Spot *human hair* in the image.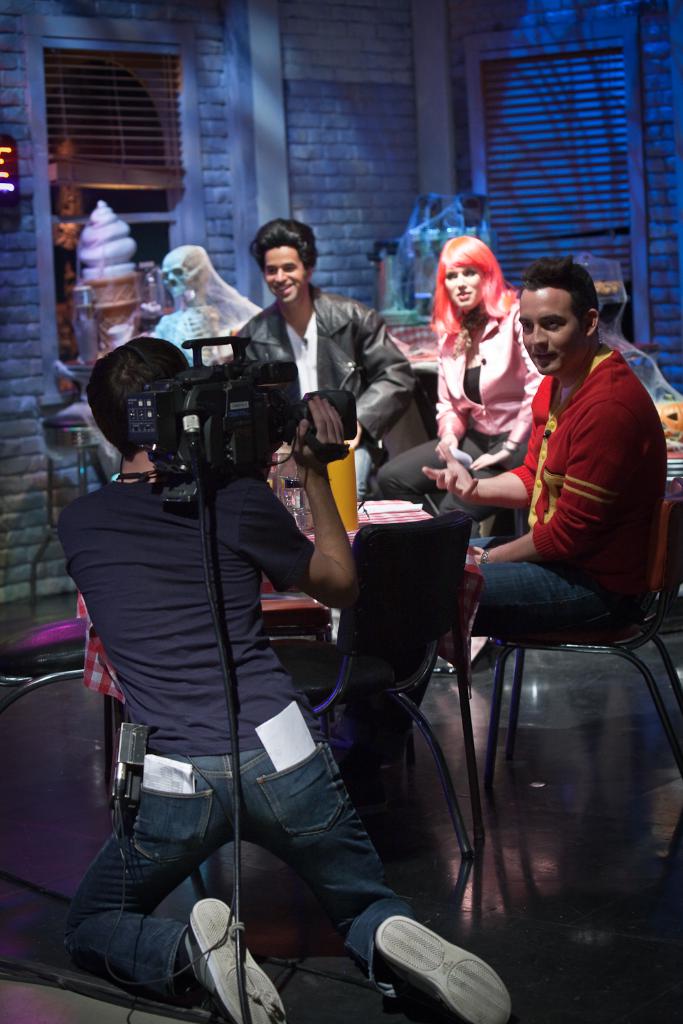
*human hair* found at {"left": 437, "top": 223, "right": 517, "bottom": 338}.
